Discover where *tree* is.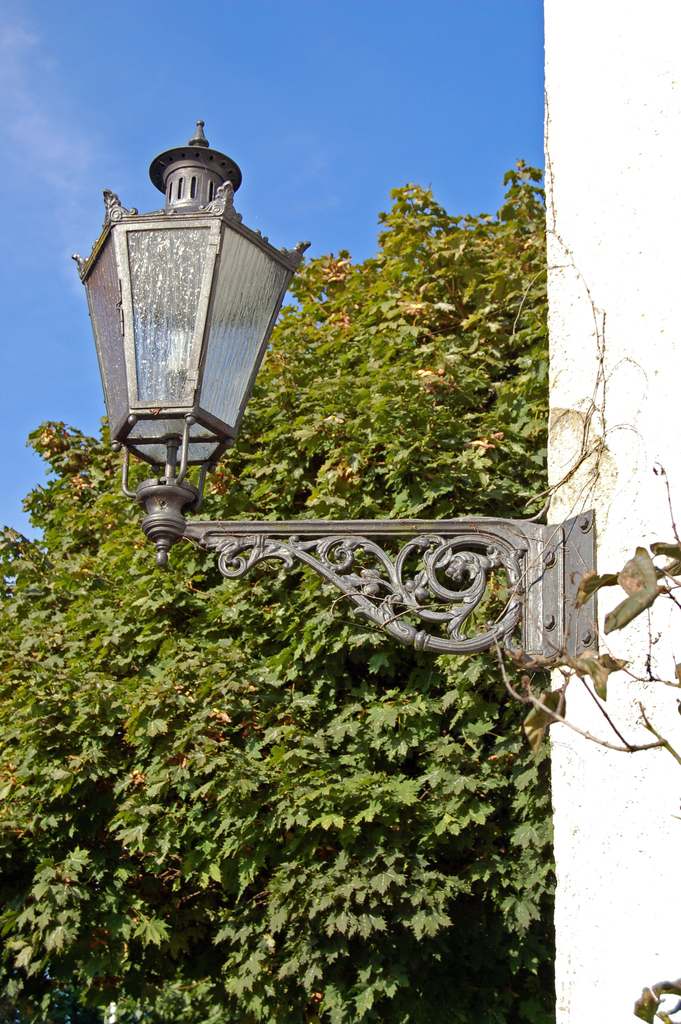
Discovered at (x1=6, y1=45, x2=632, y2=782).
